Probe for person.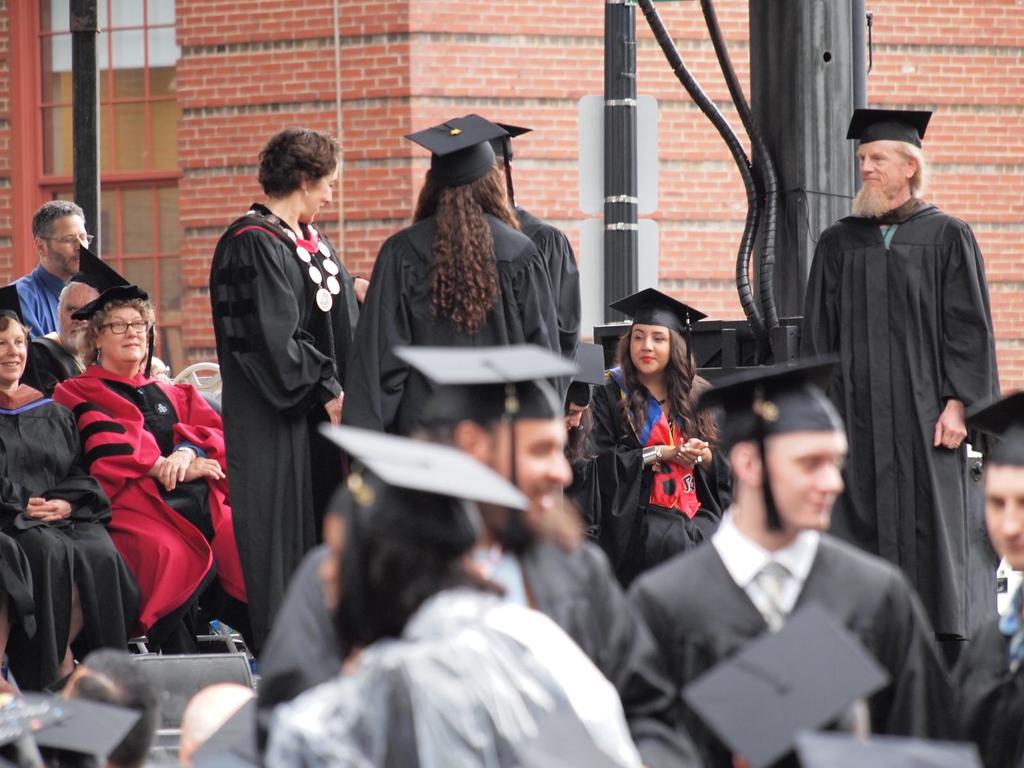
Probe result: select_region(19, 198, 98, 335).
